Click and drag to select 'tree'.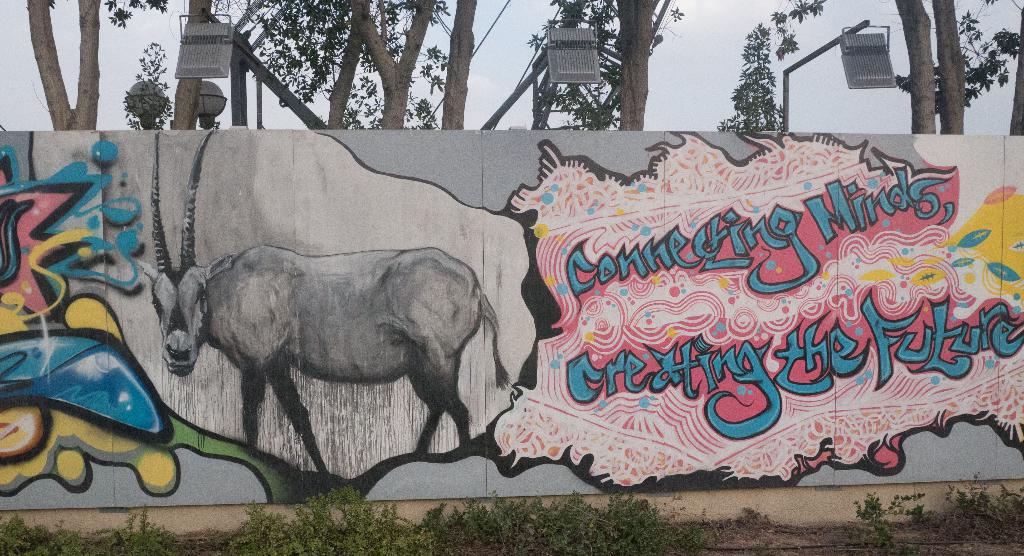
Selection: <box>894,1,961,135</box>.
